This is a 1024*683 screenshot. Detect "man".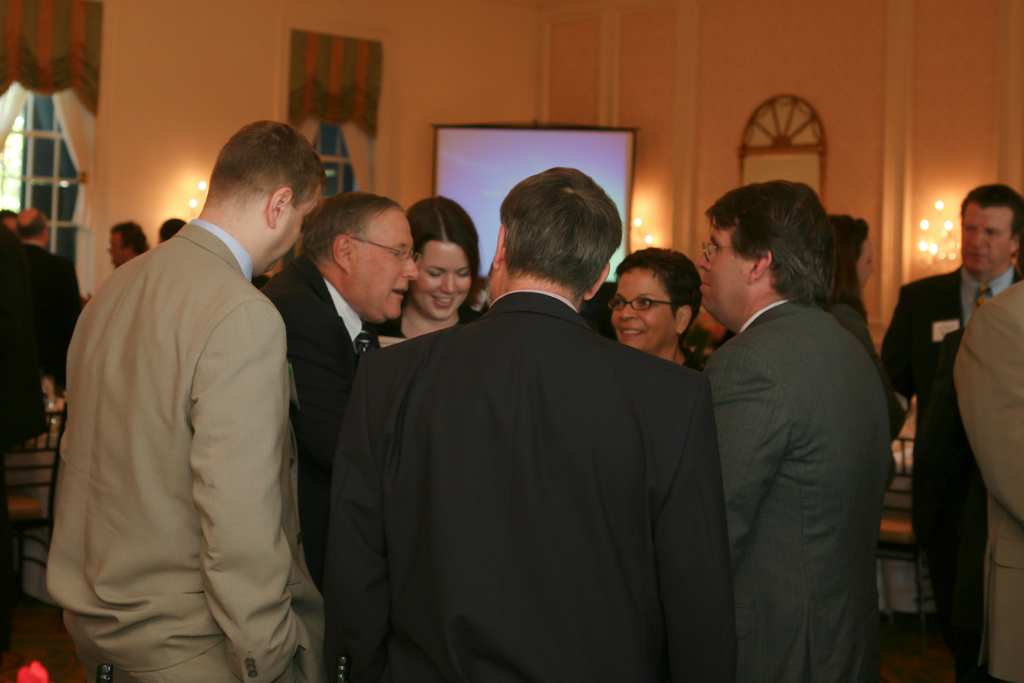
{"x1": 0, "y1": 211, "x2": 79, "y2": 465}.
